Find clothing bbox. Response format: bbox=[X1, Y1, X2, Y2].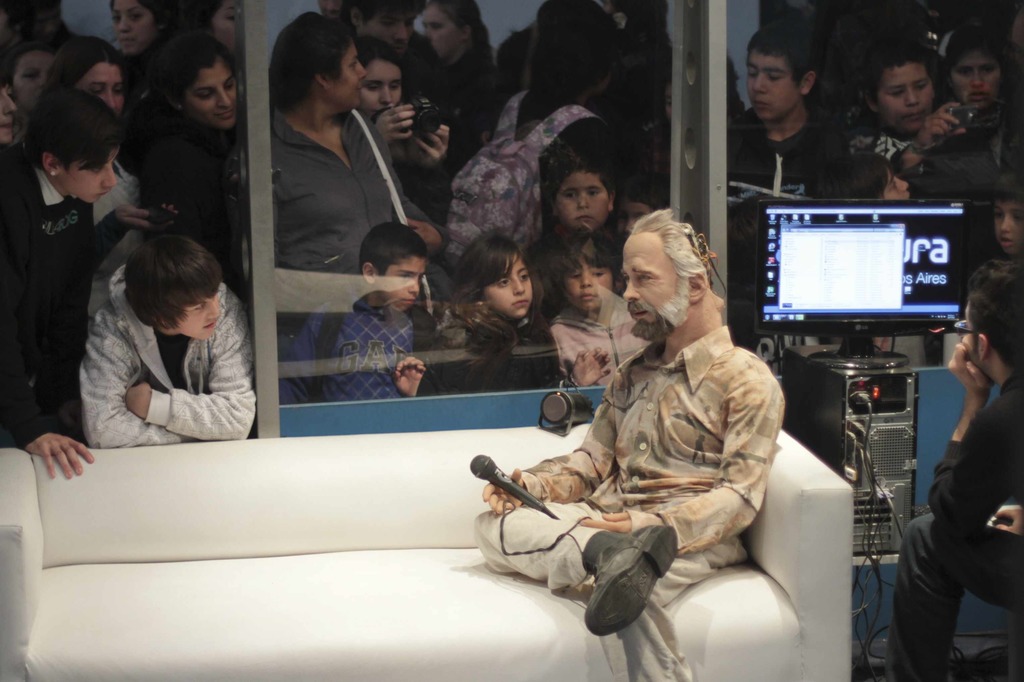
bbox=[223, 95, 469, 340].
